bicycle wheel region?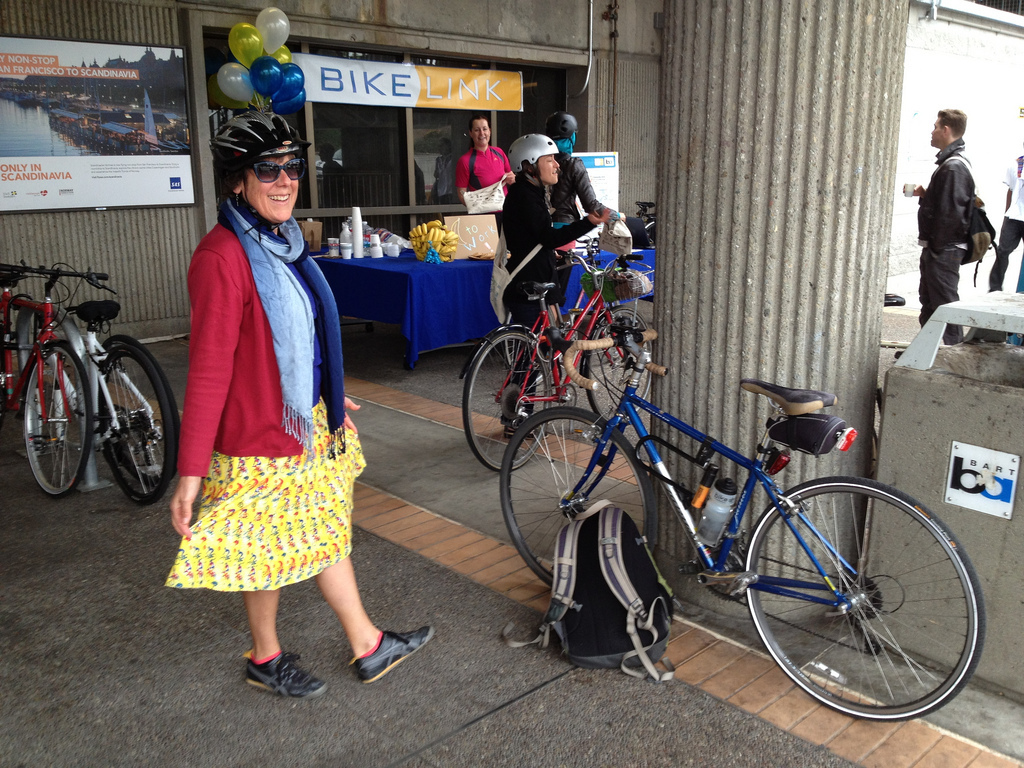
(left=497, top=402, right=660, bottom=594)
